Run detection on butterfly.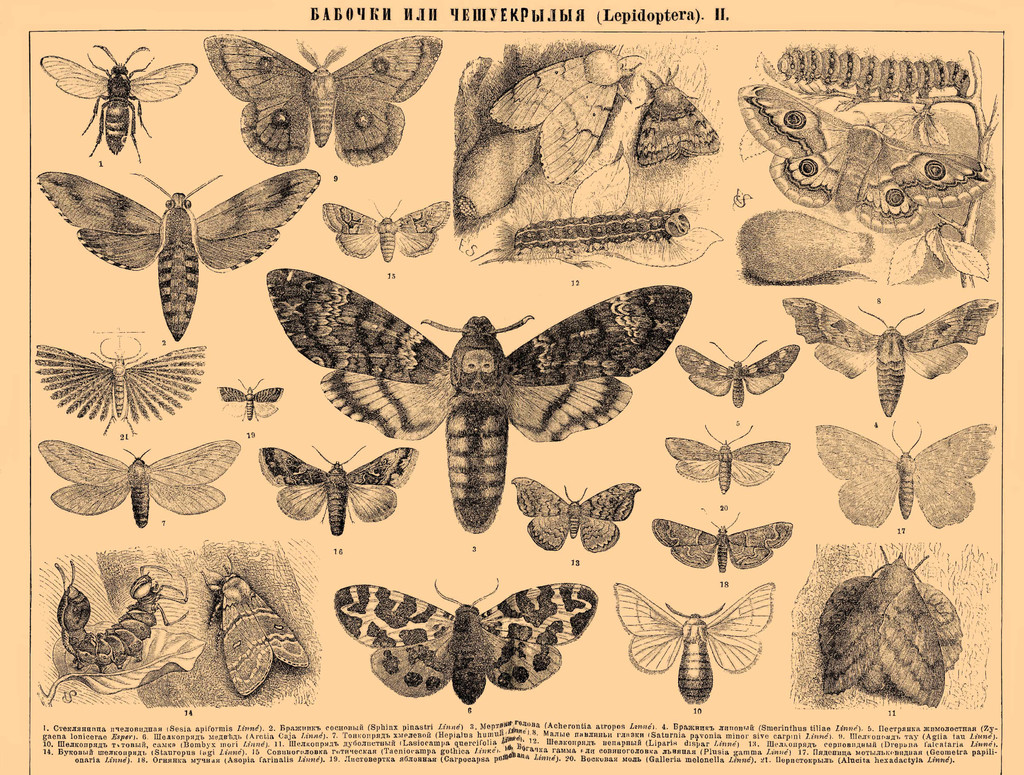
Result: Rect(648, 507, 793, 574).
